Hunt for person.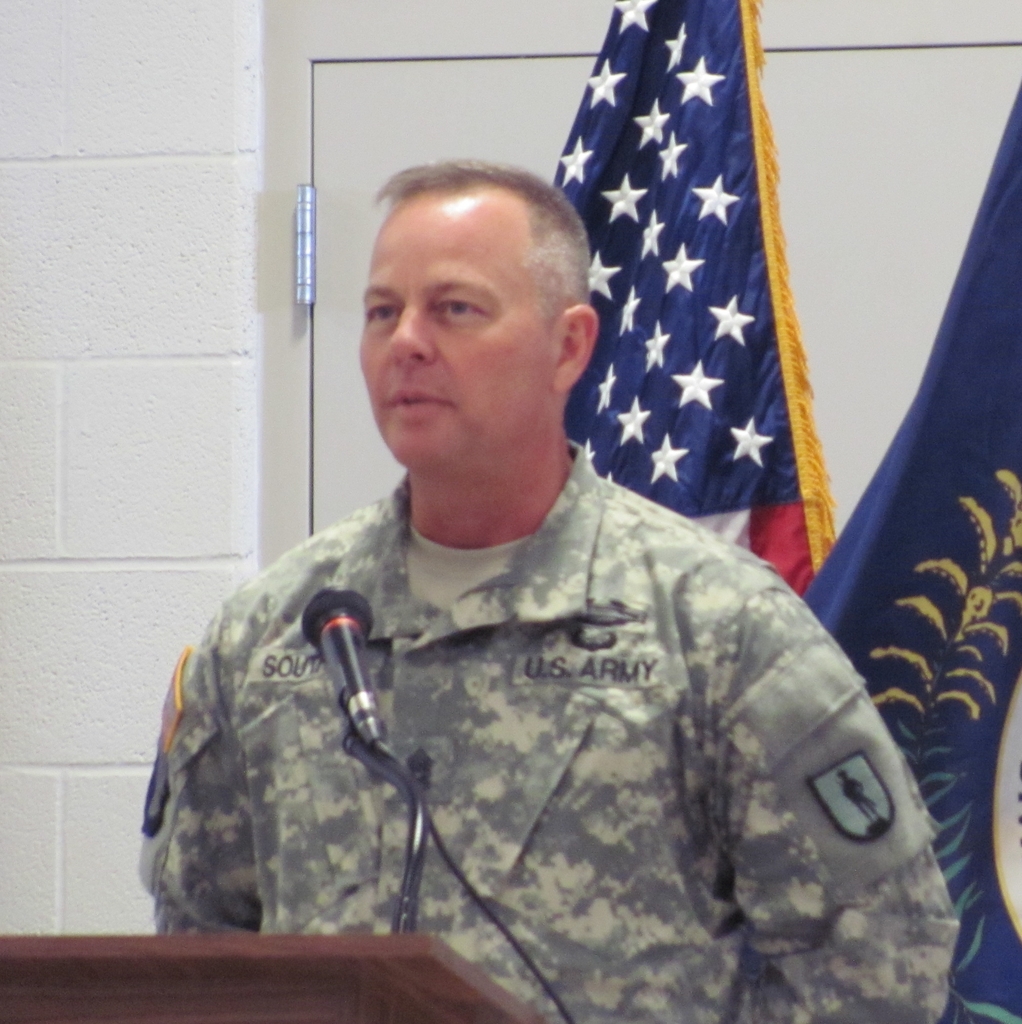
Hunted down at rect(184, 138, 919, 998).
